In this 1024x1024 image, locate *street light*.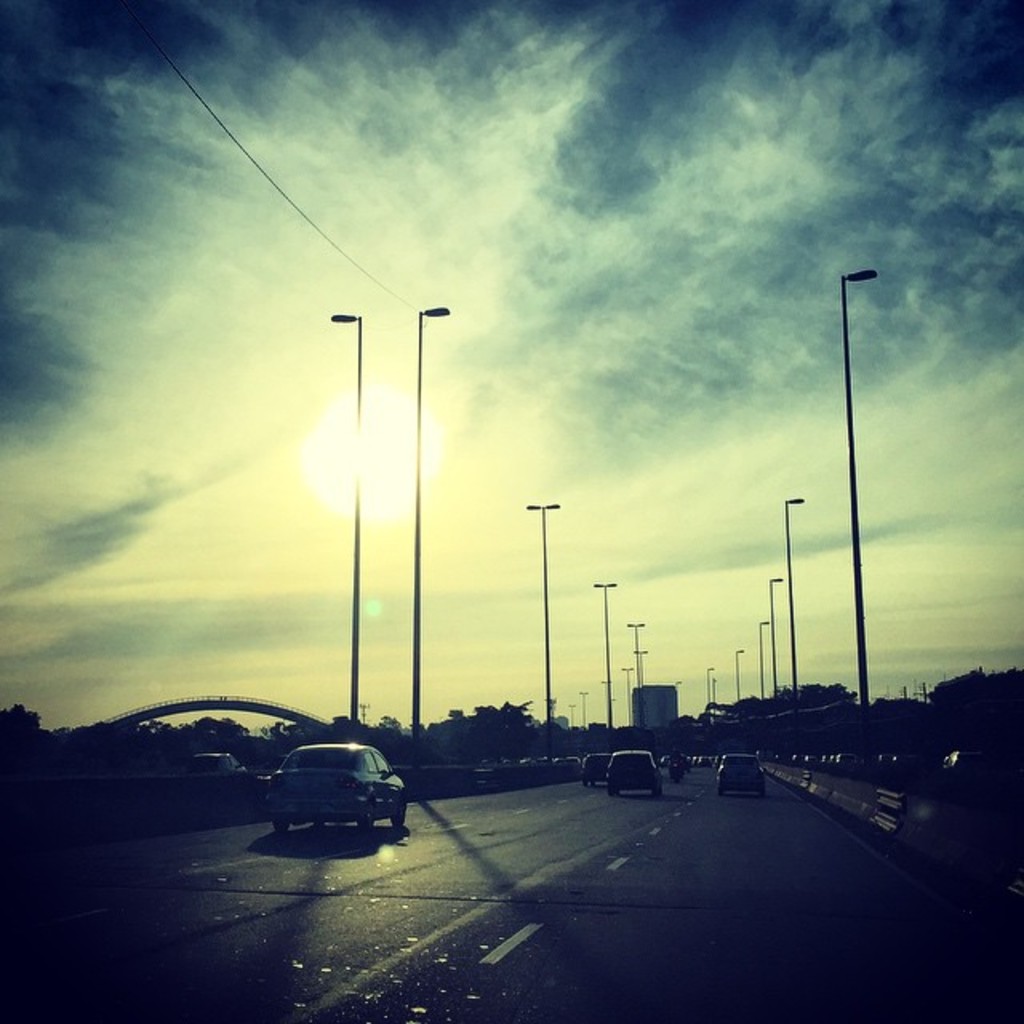
Bounding box: box(318, 312, 373, 733).
